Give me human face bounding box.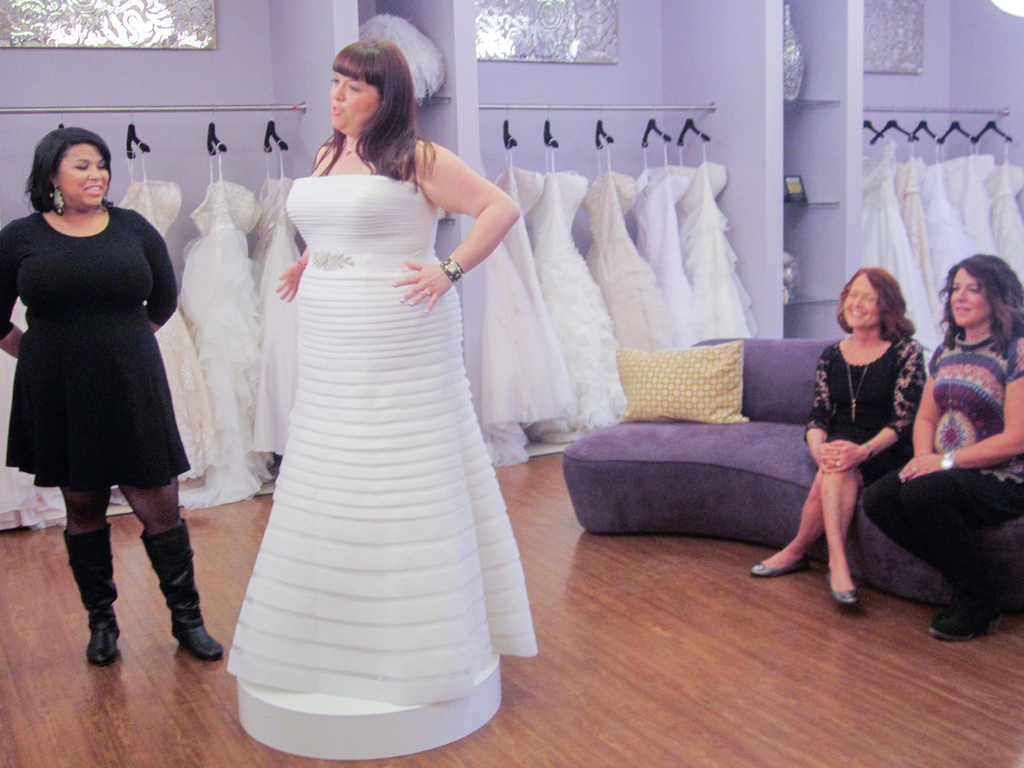
845 268 884 331.
